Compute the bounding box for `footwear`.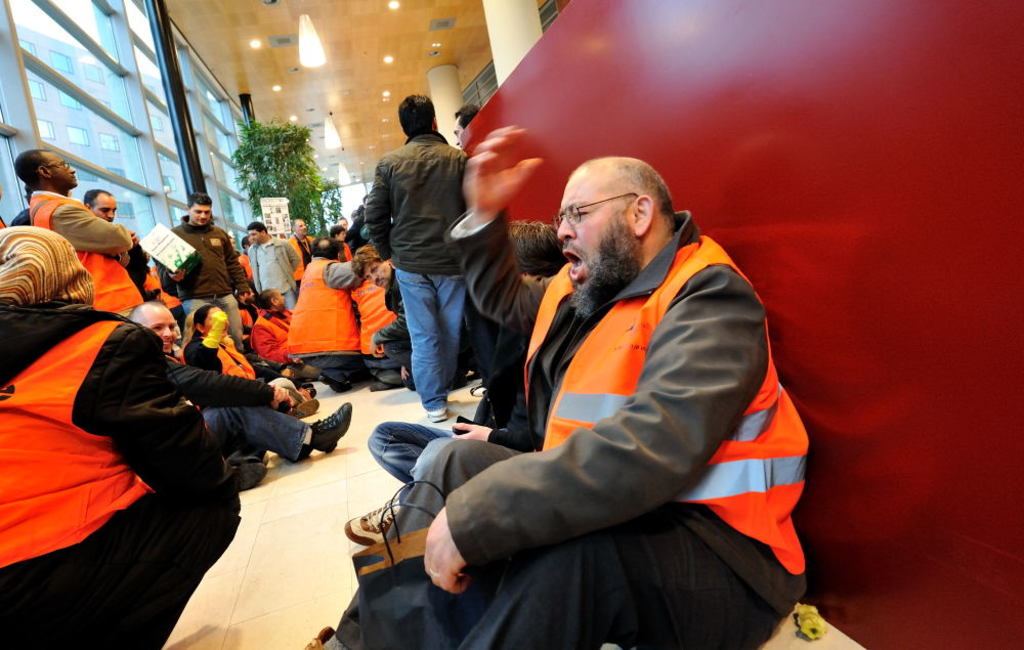
select_region(425, 402, 444, 424).
